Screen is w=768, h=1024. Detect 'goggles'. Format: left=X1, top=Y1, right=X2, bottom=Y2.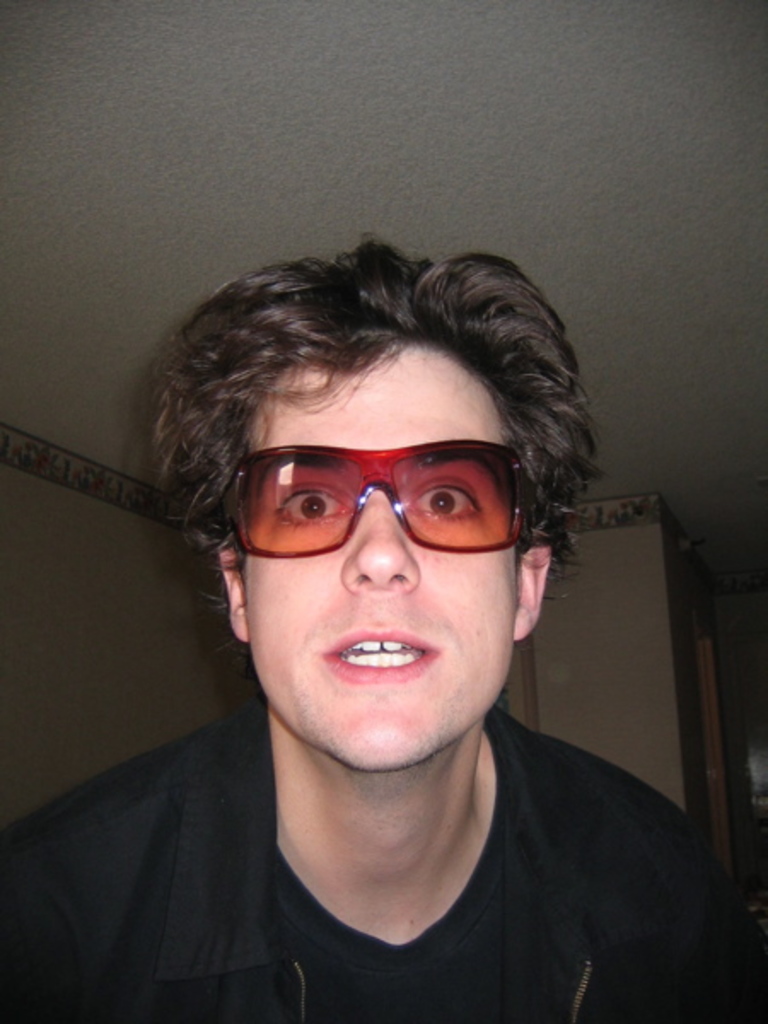
left=217, top=430, right=536, bottom=556.
